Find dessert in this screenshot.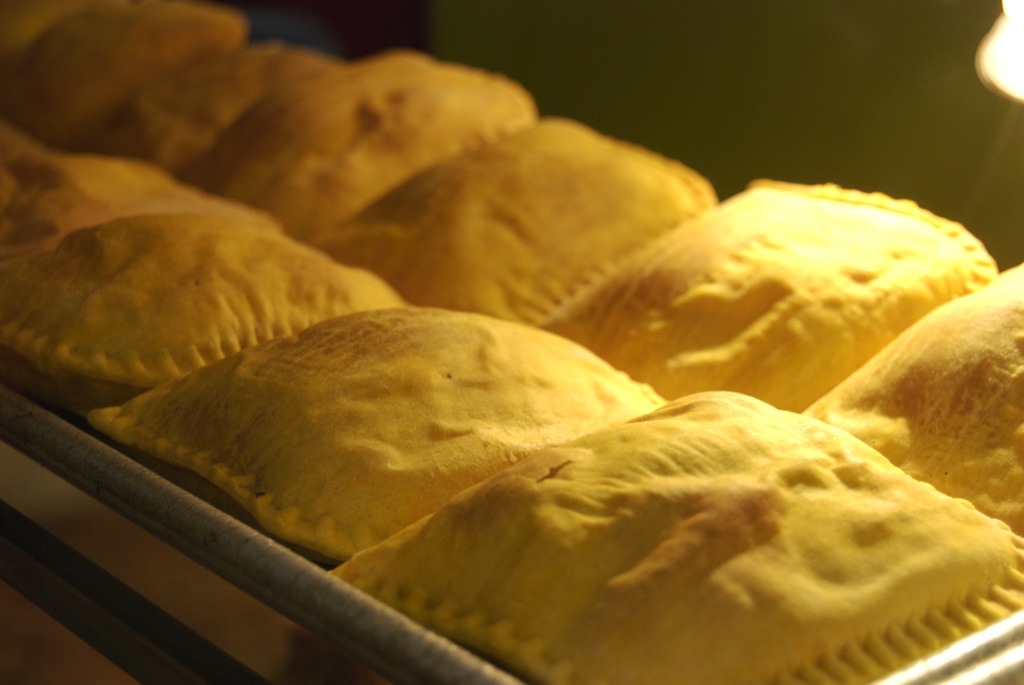
The bounding box for dessert is box(108, 44, 323, 163).
